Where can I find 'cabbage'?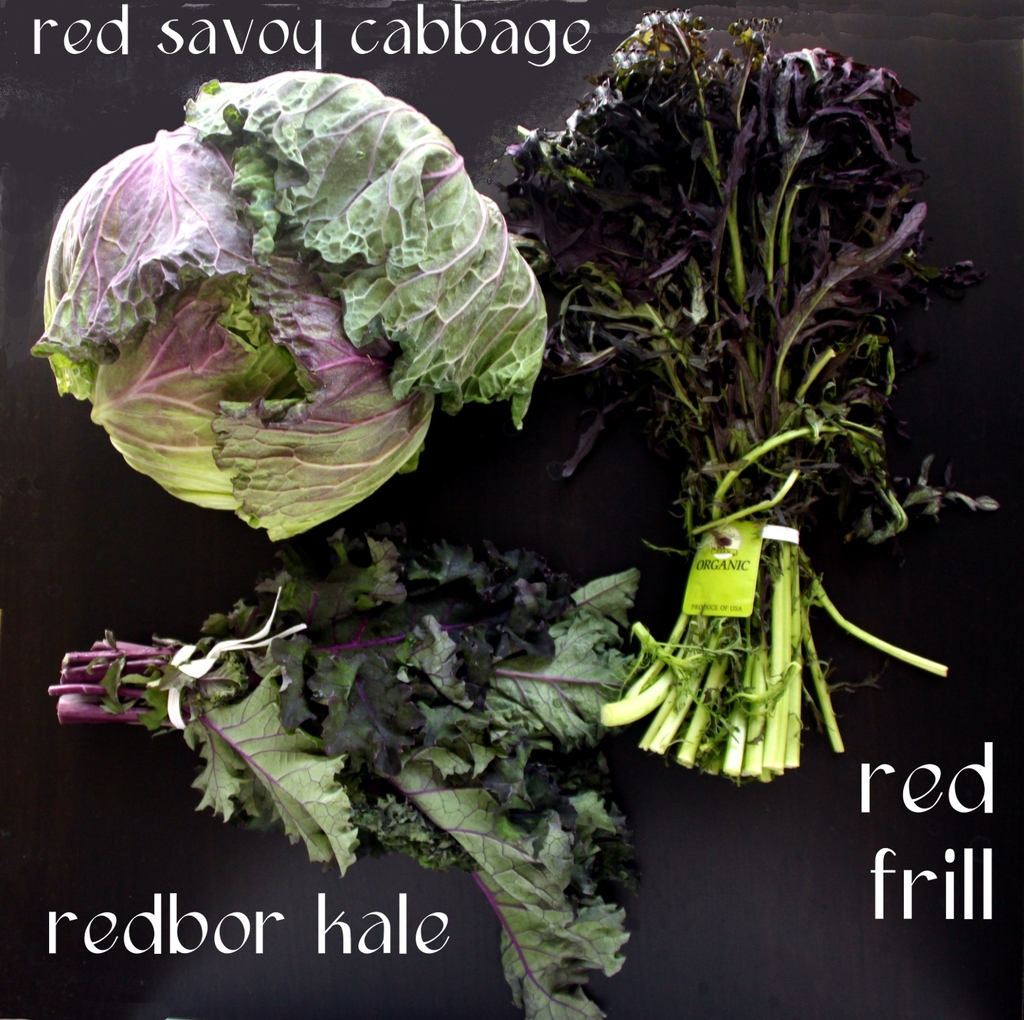
You can find it at (left=38, top=70, right=545, bottom=538).
